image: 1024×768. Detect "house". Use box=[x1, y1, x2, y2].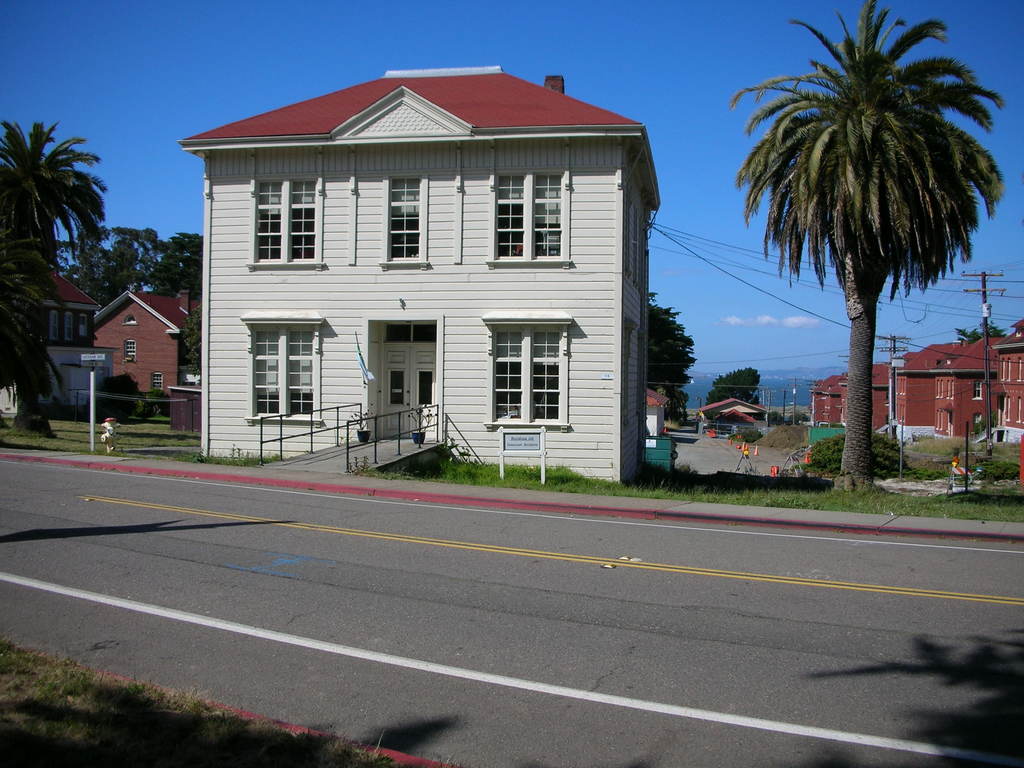
box=[171, 63, 687, 476].
